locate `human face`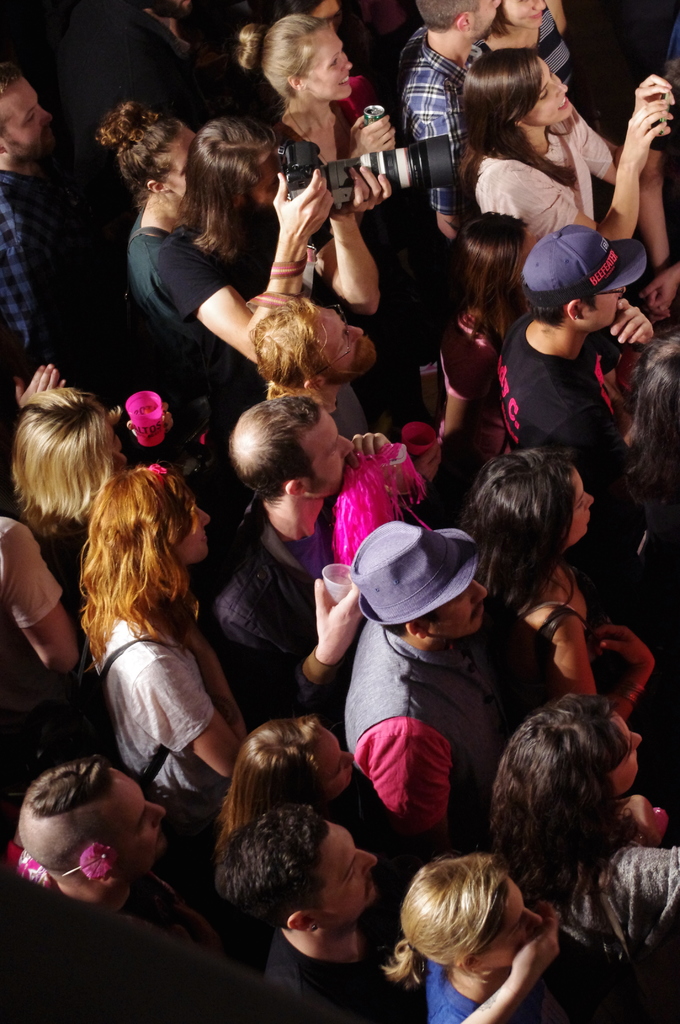
<box>170,505,213,568</box>
